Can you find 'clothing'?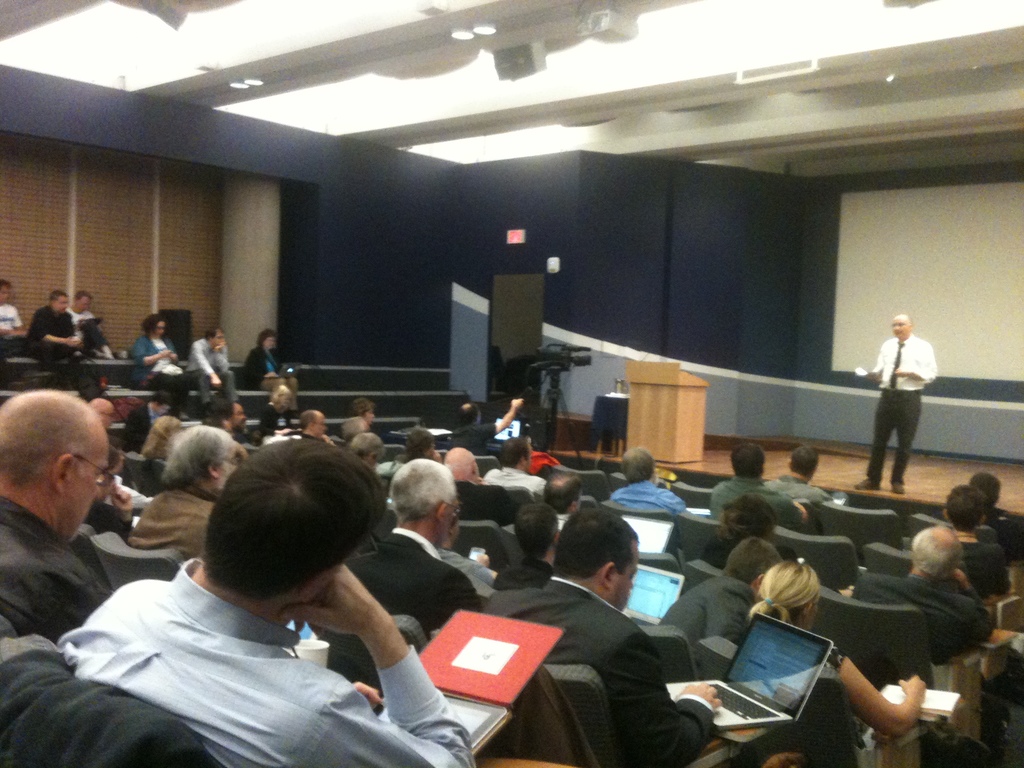
Yes, bounding box: <region>132, 336, 188, 392</region>.
